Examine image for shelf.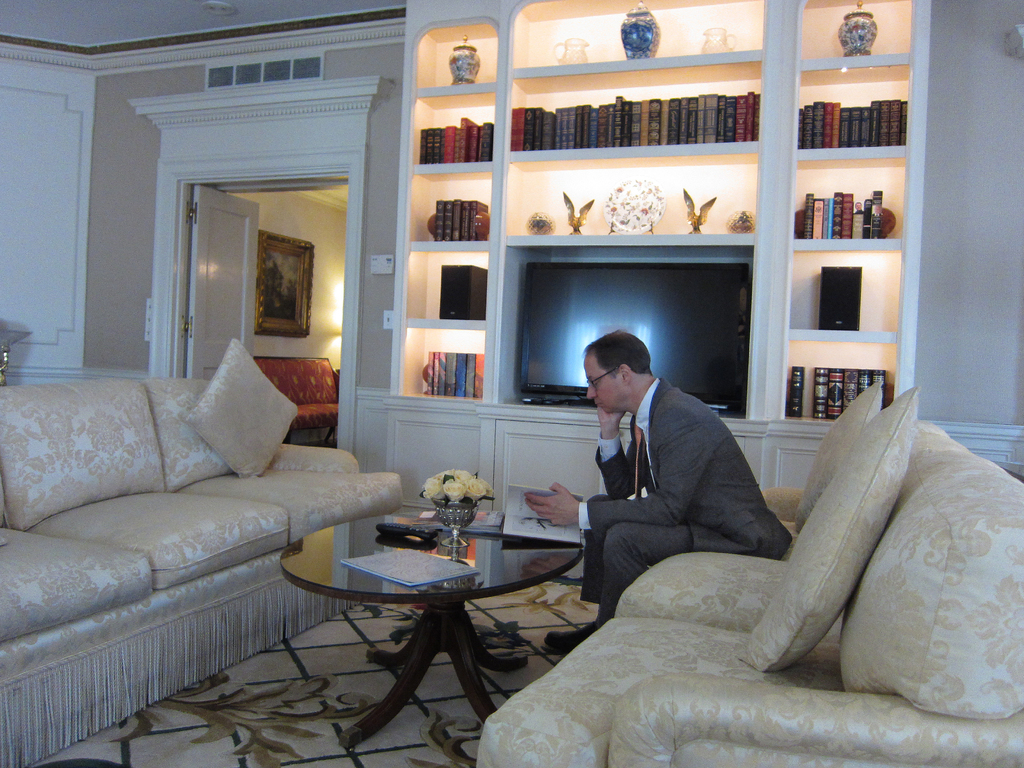
Examination result: <region>383, 318, 502, 403</region>.
